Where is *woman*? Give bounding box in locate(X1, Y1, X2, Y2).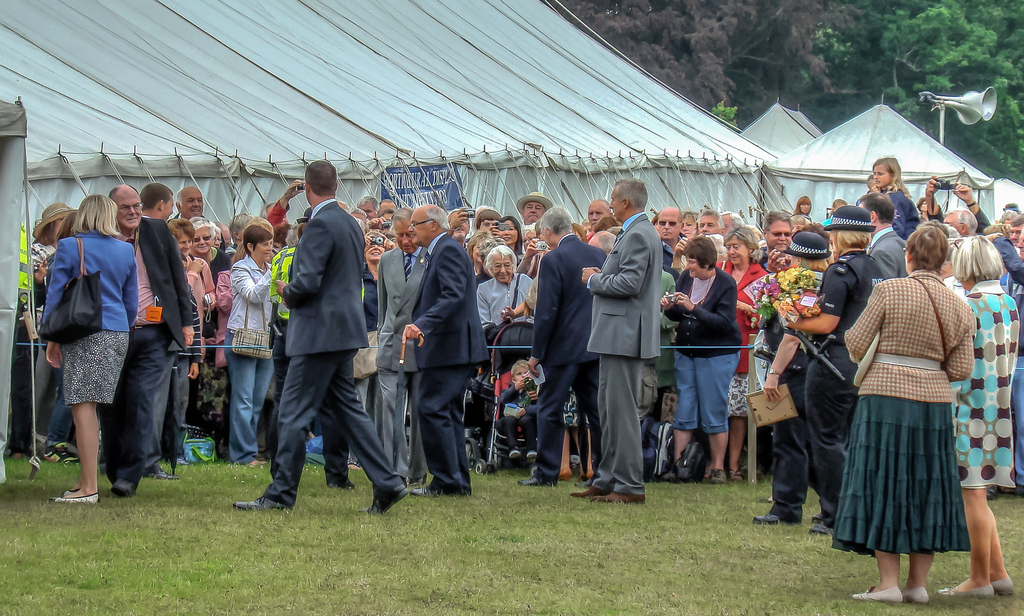
locate(30, 186, 154, 502).
